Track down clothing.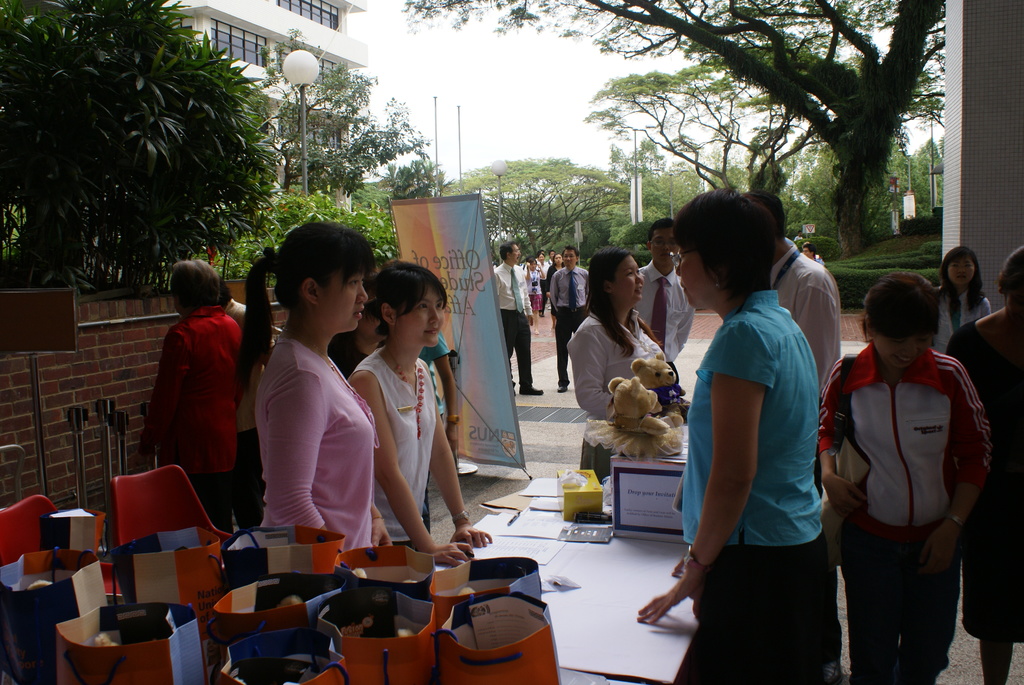
Tracked to locate(140, 290, 239, 503).
